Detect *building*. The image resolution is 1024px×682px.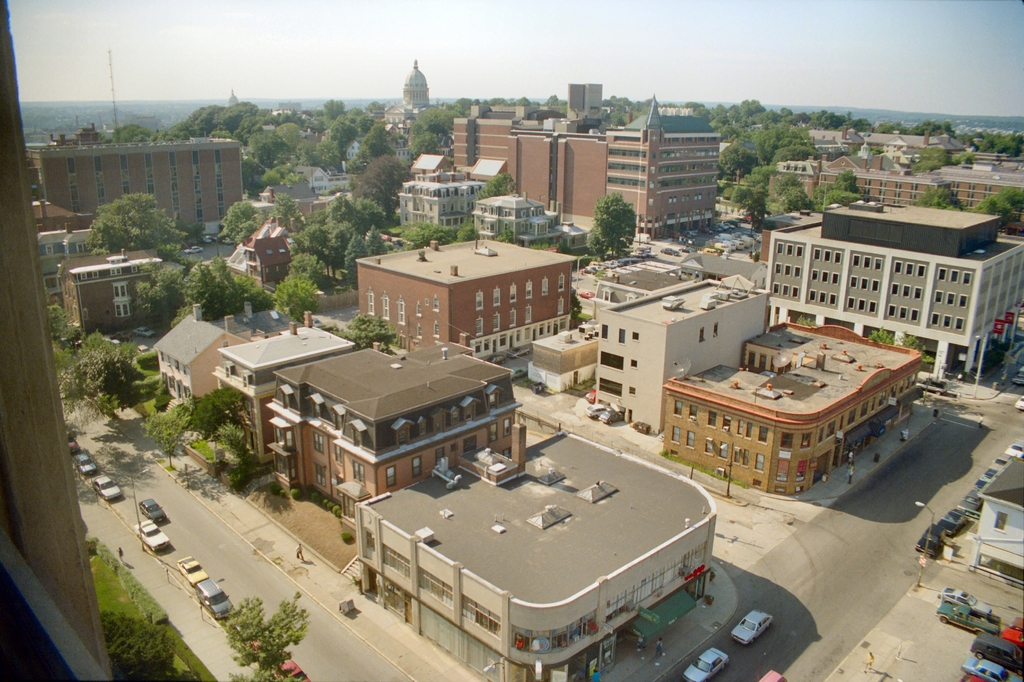
[54,255,173,350].
